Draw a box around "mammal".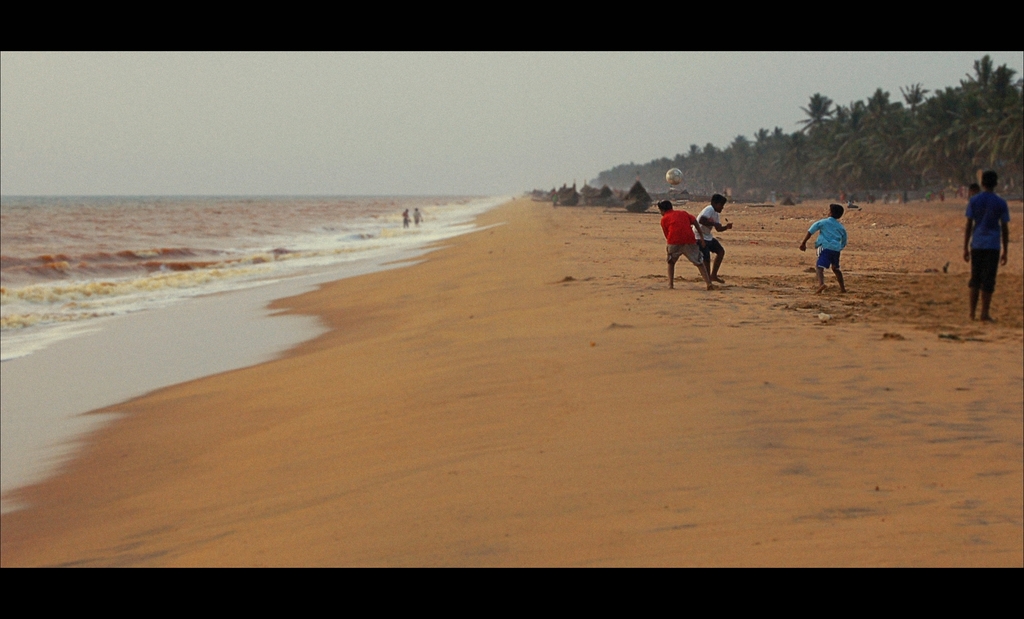
838, 195, 847, 209.
